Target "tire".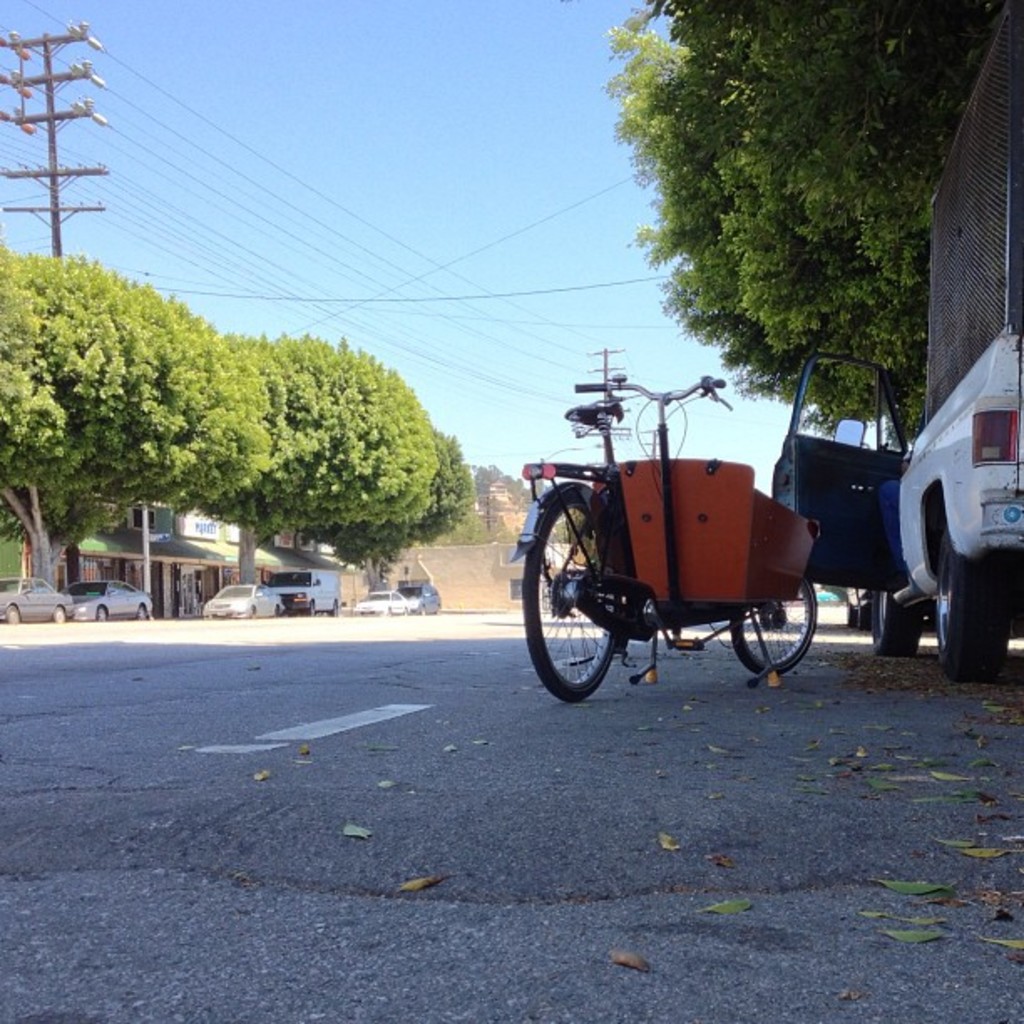
Target region: 52 609 64 626.
